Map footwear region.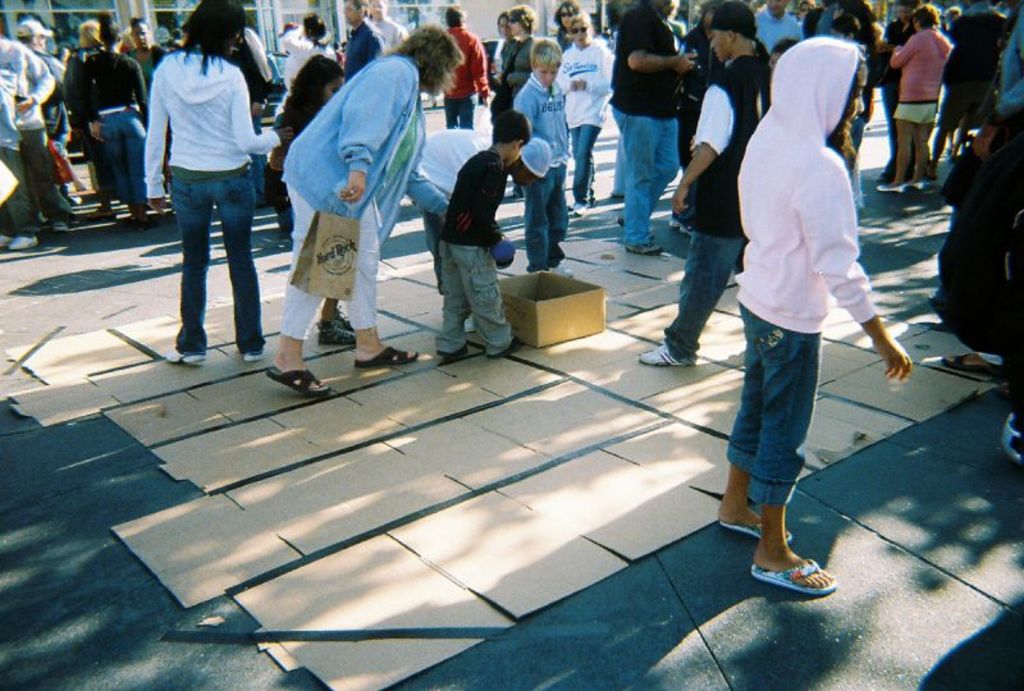
Mapped to {"x1": 435, "y1": 339, "x2": 480, "y2": 357}.
